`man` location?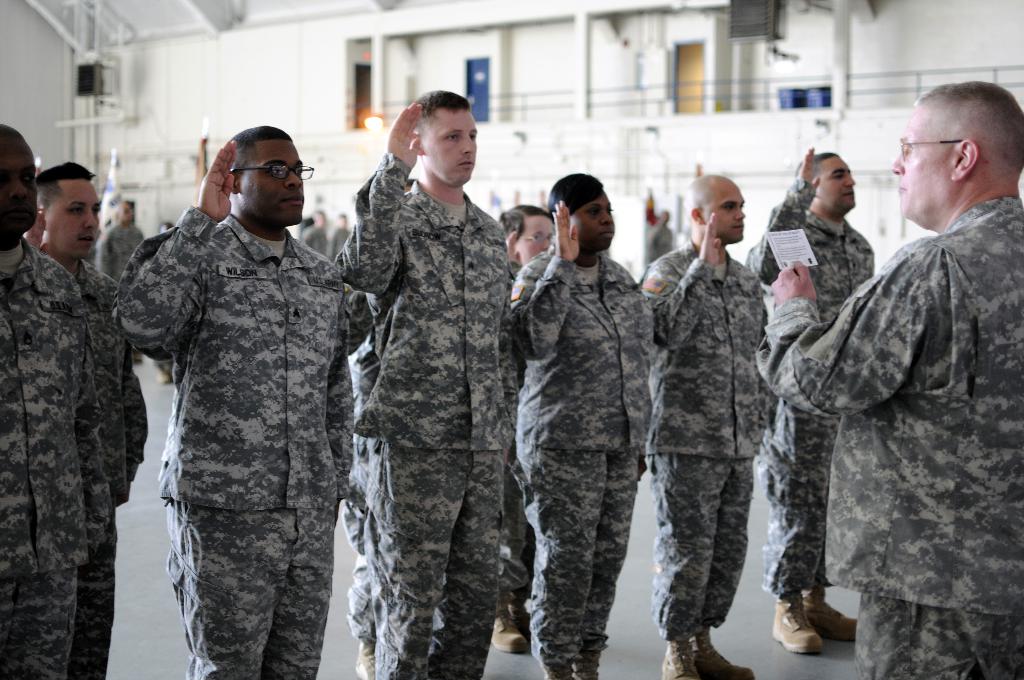
region(748, 144, 880, 660)
